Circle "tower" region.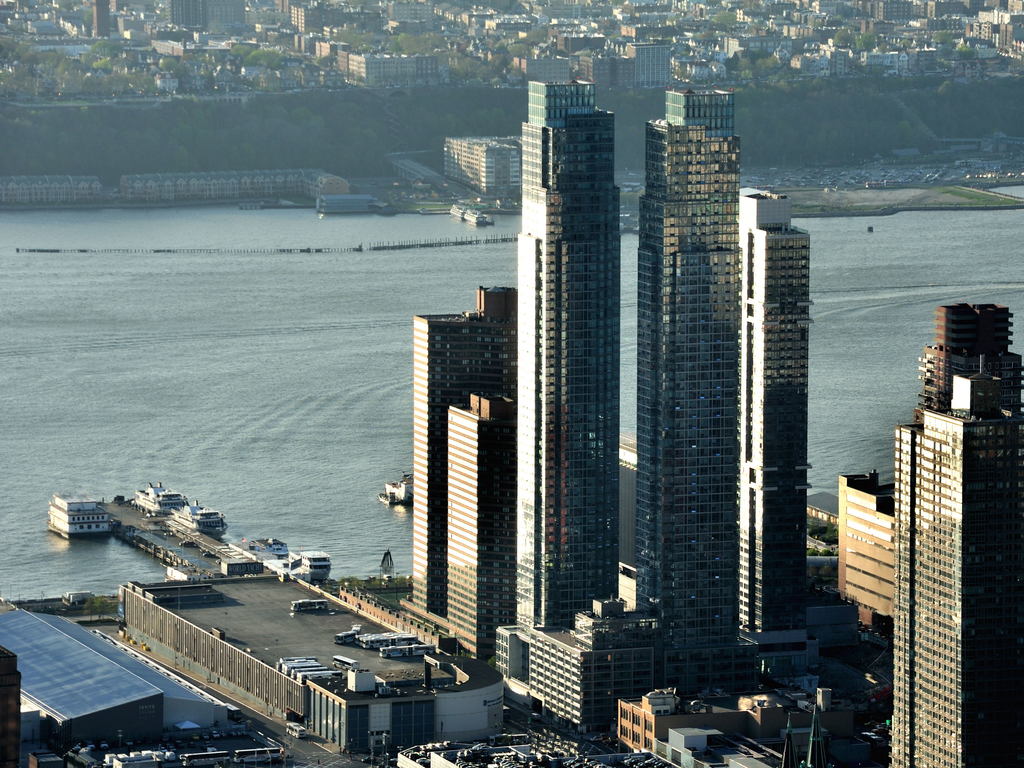
Region: [887,352,1023,767].
